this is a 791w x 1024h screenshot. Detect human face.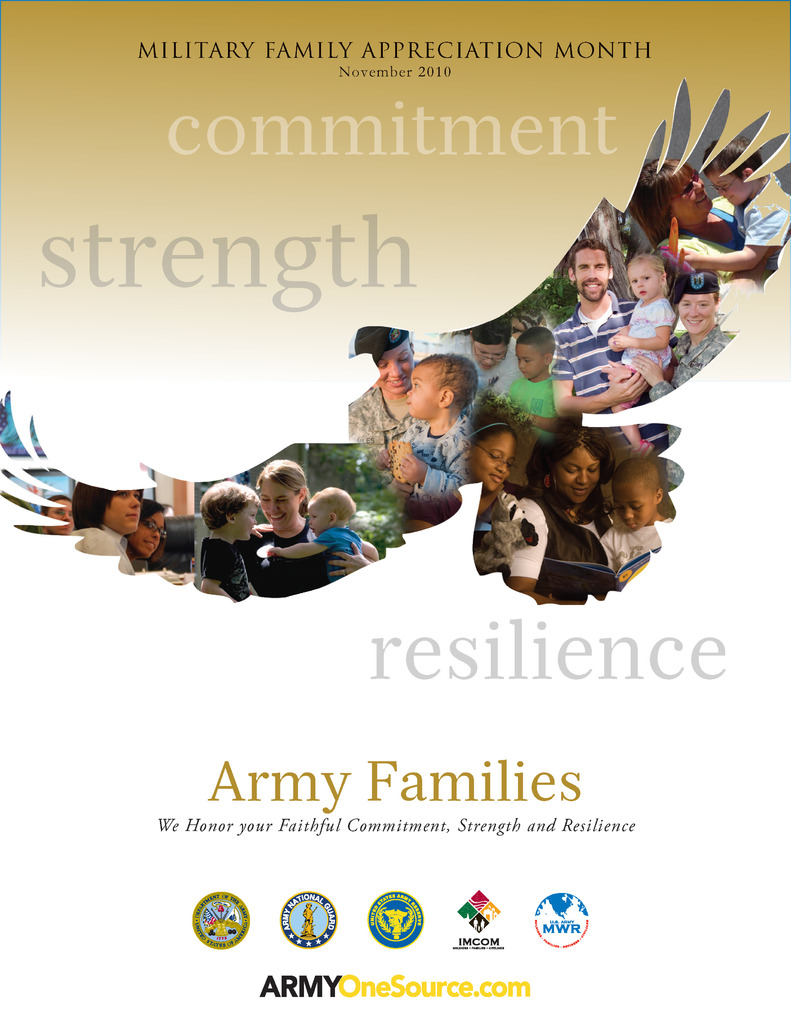
box(629, 261, 653, 298).
